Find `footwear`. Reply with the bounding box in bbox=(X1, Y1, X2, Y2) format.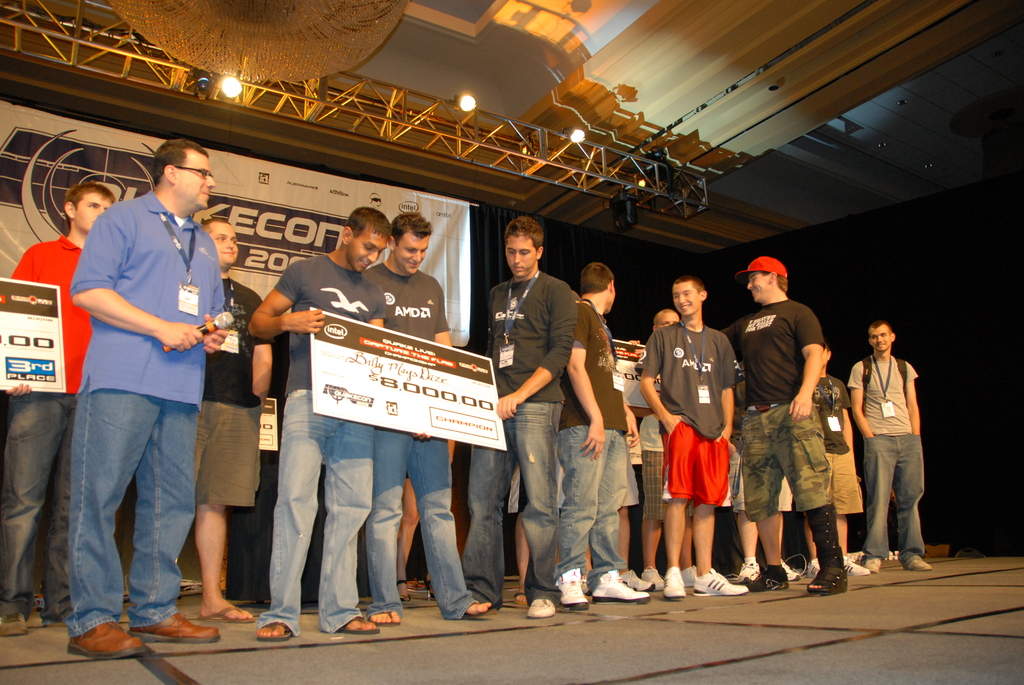
bbox=(751, 558, 791, 588).
